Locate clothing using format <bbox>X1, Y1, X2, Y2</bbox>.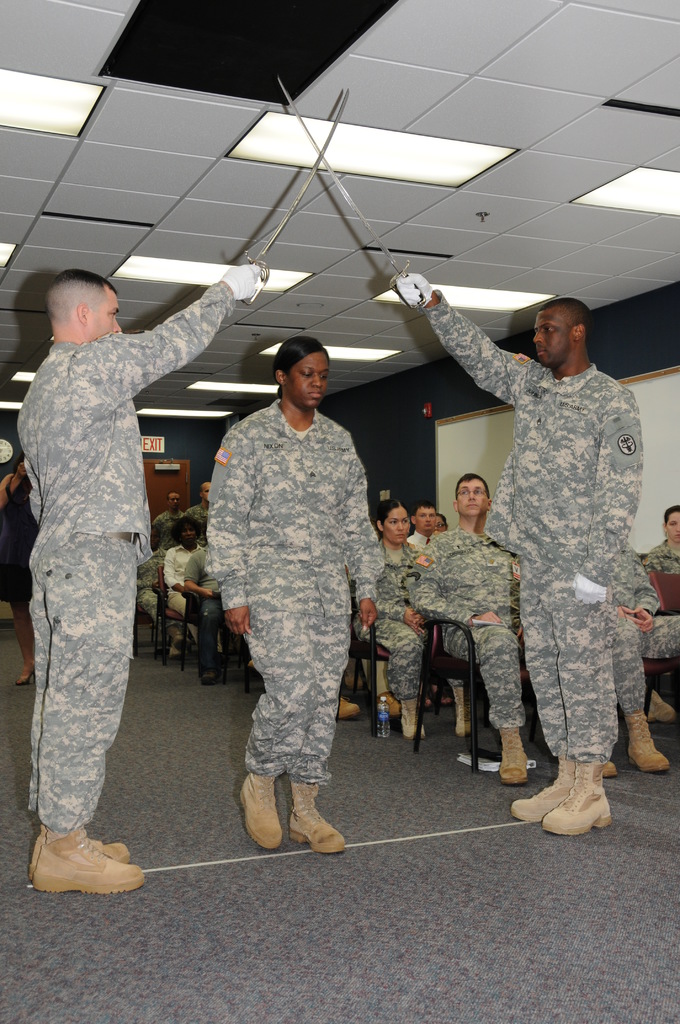
<bbox>26, 276, 236, 833</bbox>.
